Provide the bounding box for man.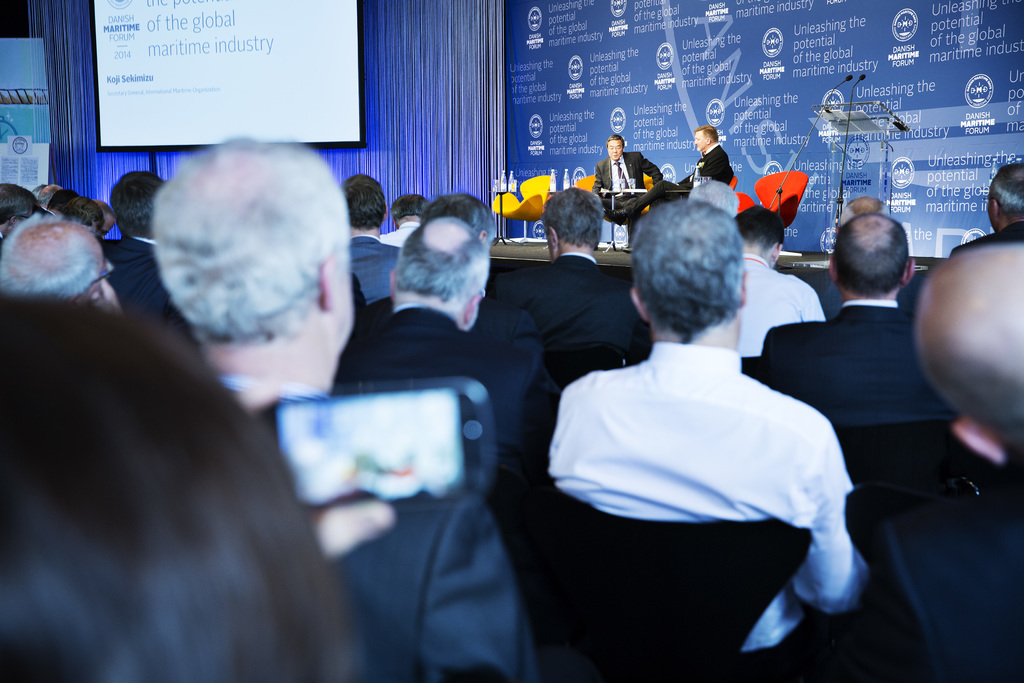
bbox=[60, 193, 113, 233].
